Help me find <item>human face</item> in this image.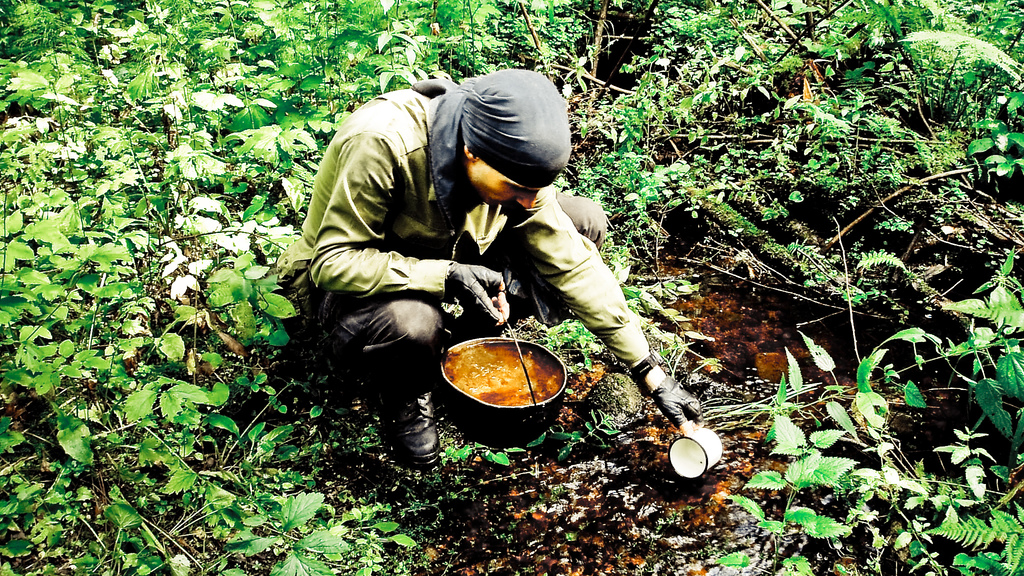
Found it: (left=470, top=154, right=537, bottom=208).
